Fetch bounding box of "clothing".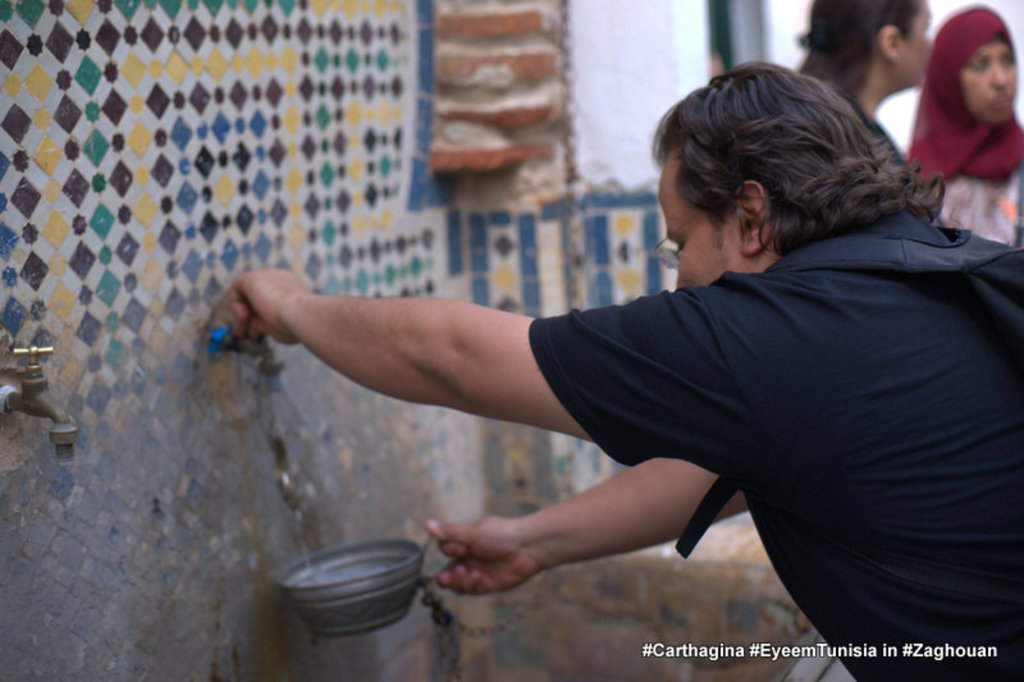
Bbox: <region>531, 210, 1023, 681</region>.
